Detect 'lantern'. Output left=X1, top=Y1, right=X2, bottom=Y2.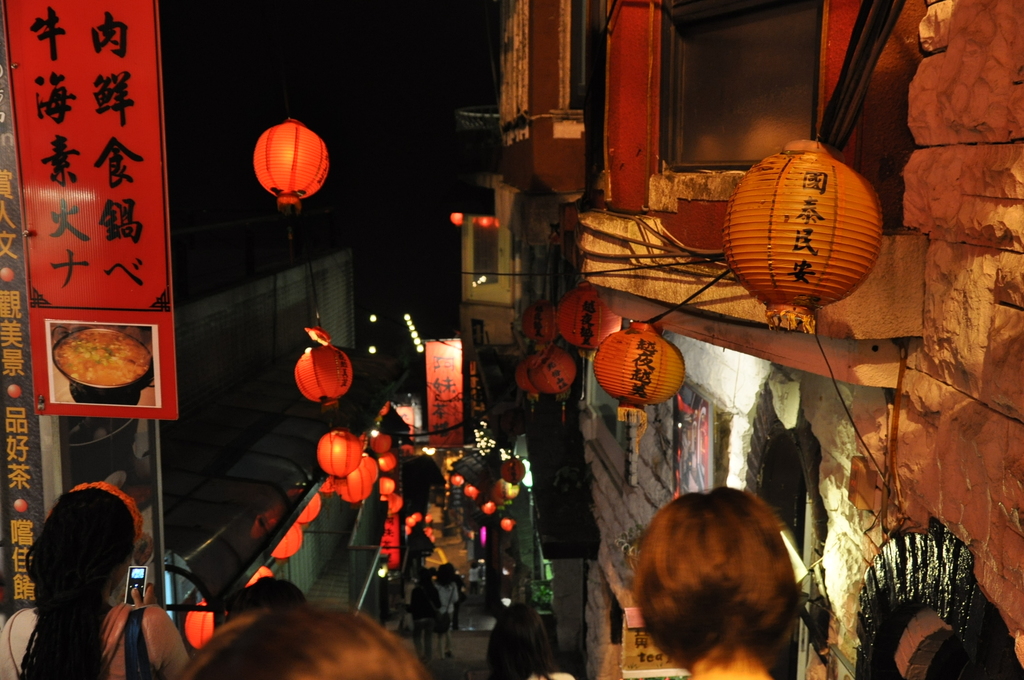
left=593, top=324, right=686, bottom=446.
